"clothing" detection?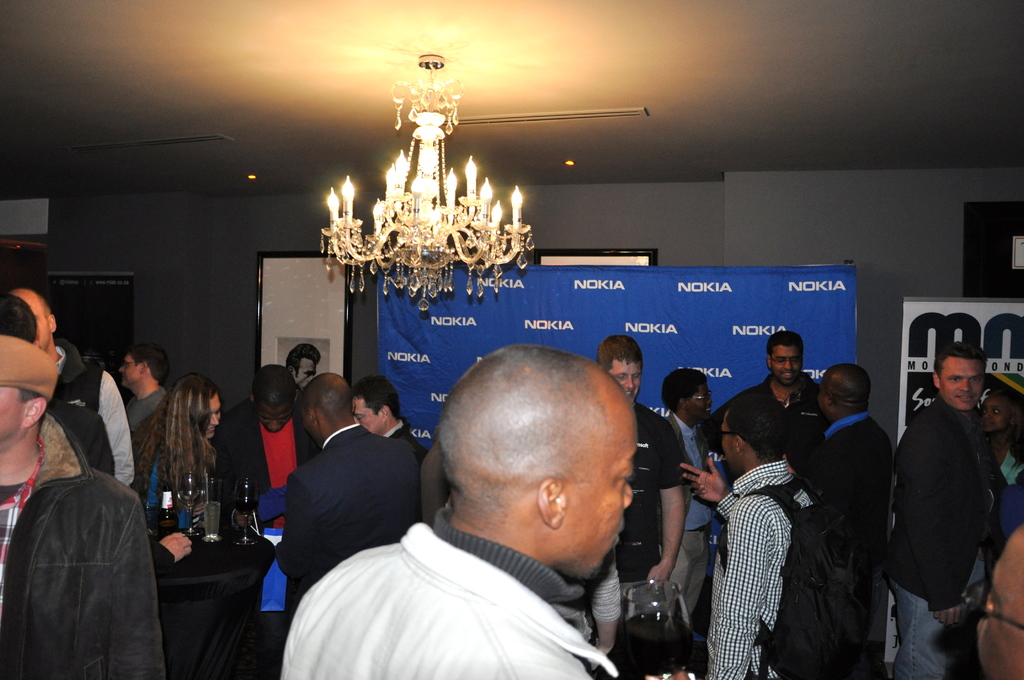
box(618, 399, 684, 613)
